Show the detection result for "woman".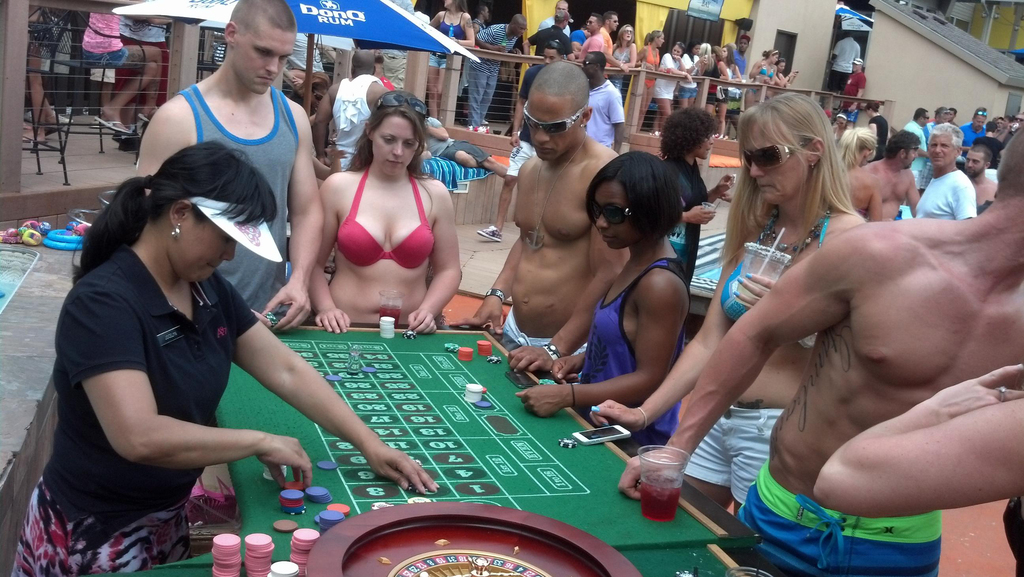
429, 0, 474, 121.
